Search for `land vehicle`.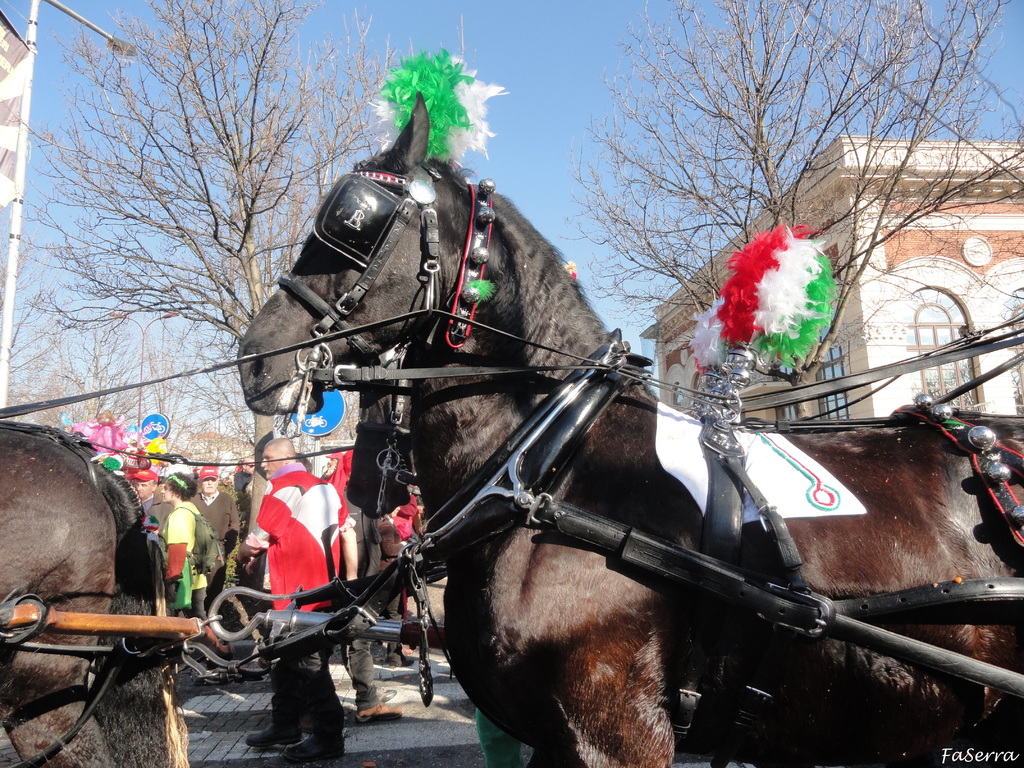
Found at 143, 156, 1005, 737.
